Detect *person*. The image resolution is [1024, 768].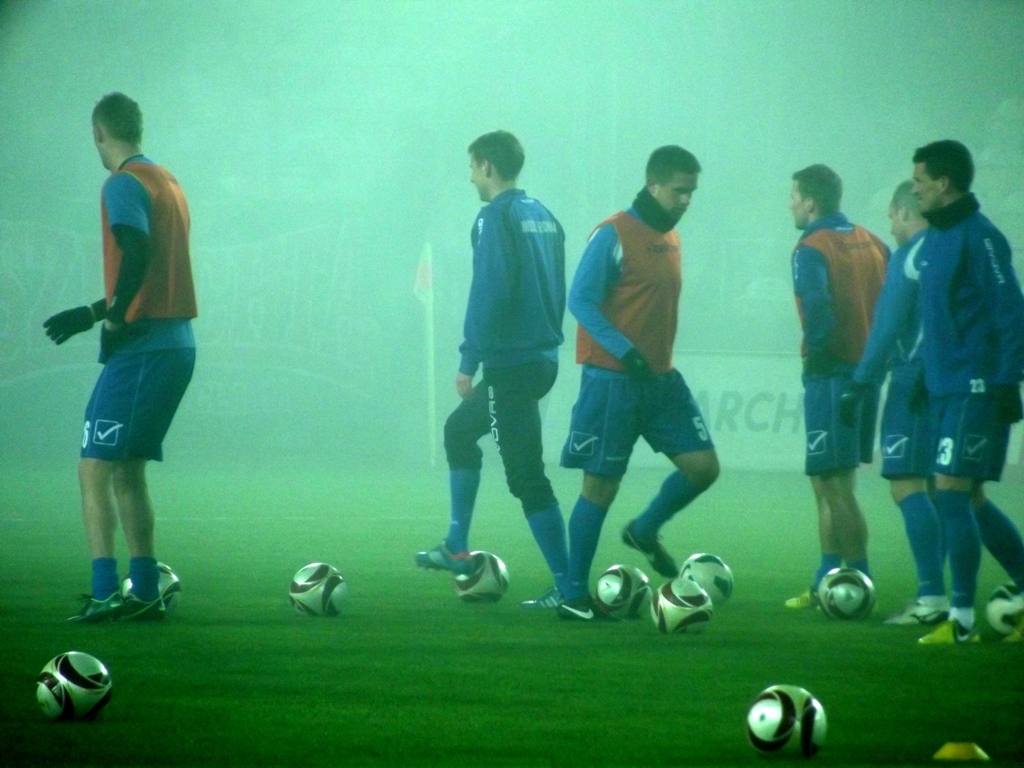
rect(925, 146, 1019, 647).
